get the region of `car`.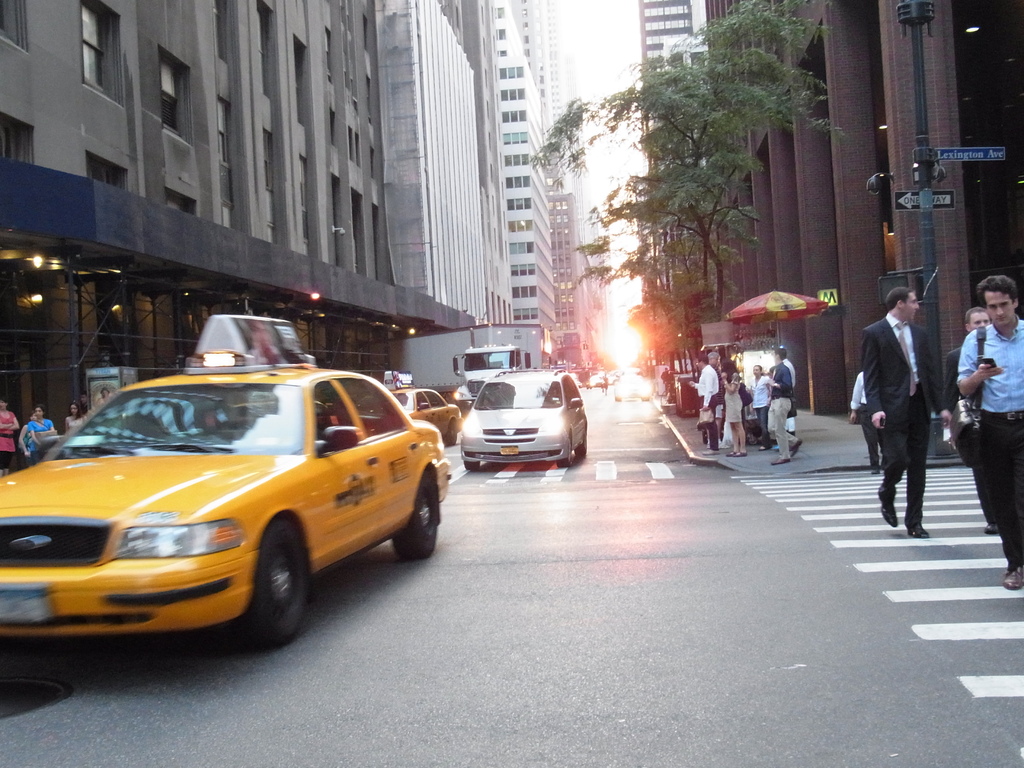
615,371,652,399.
